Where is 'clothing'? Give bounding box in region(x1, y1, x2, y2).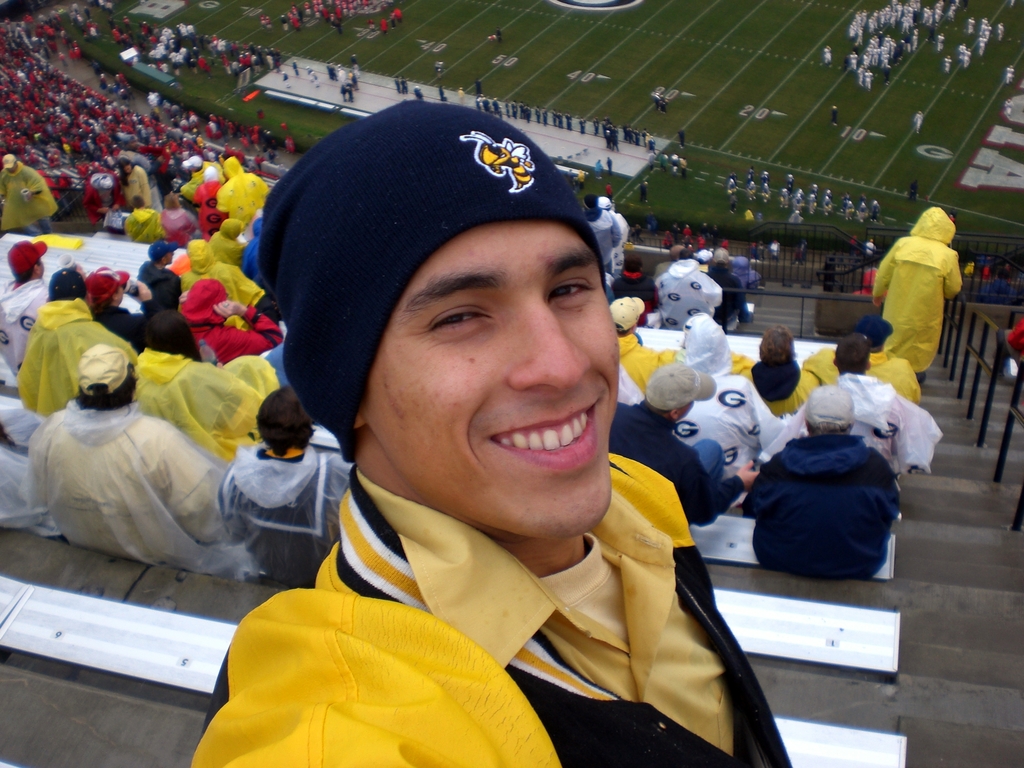
region(845, 204, 854, 217).
